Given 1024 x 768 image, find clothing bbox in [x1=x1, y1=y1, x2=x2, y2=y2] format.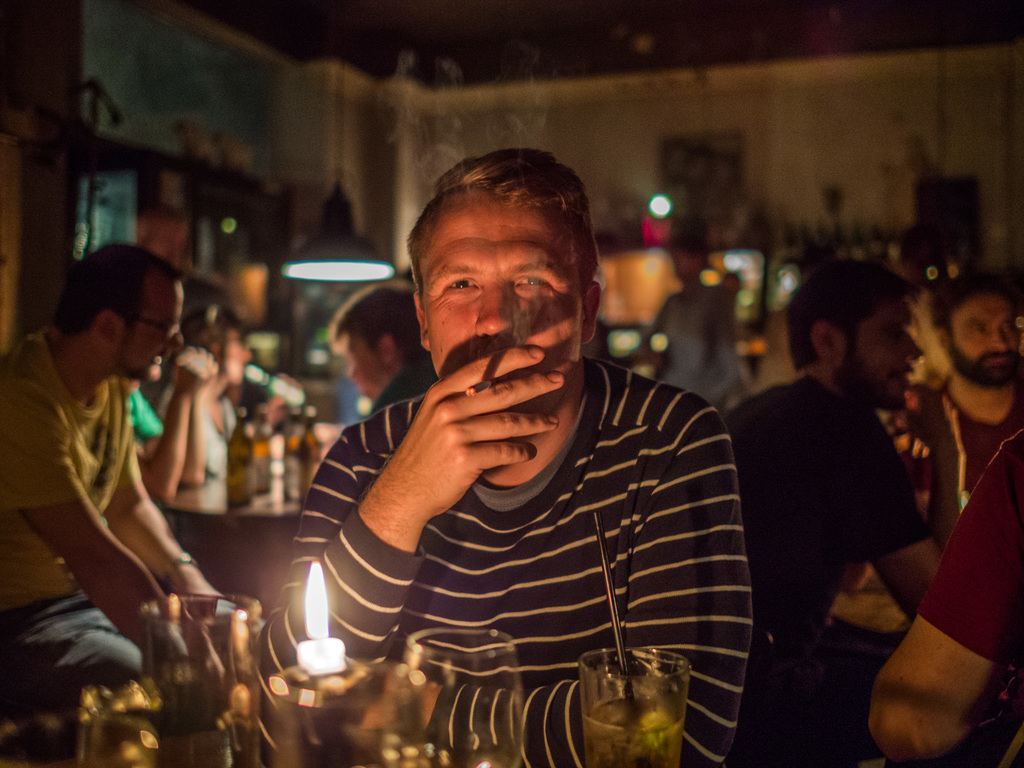
[x1=120, y1=390, x2=156, y2=445].
